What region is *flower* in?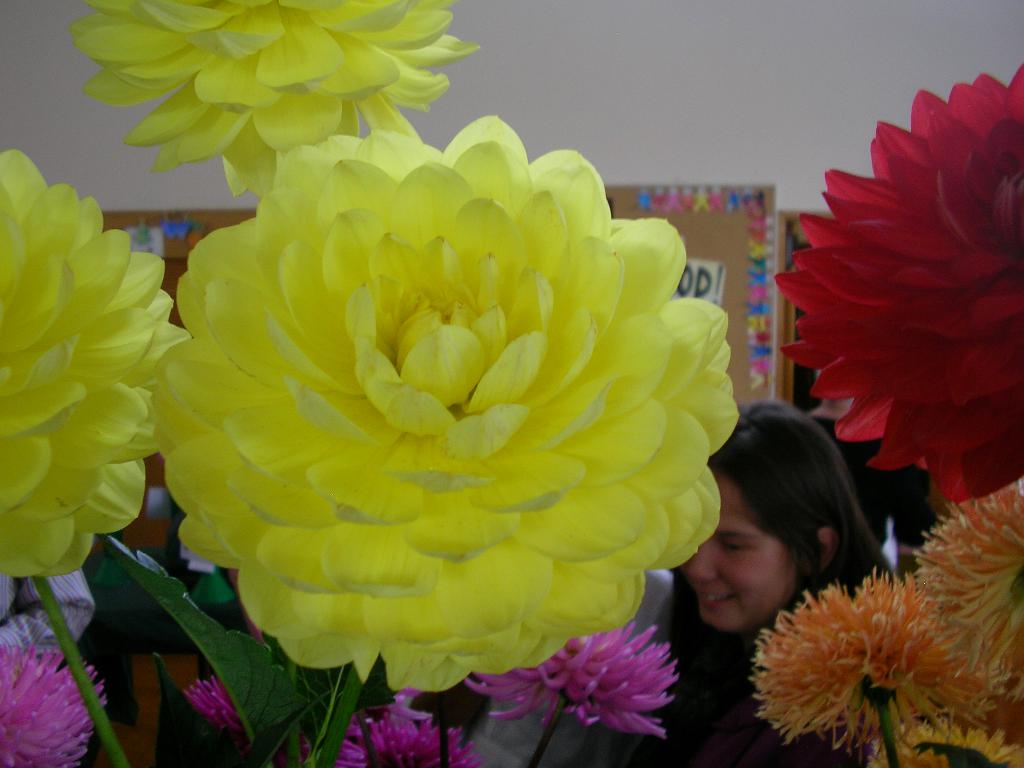
detection(134, 51, 758, 747).
